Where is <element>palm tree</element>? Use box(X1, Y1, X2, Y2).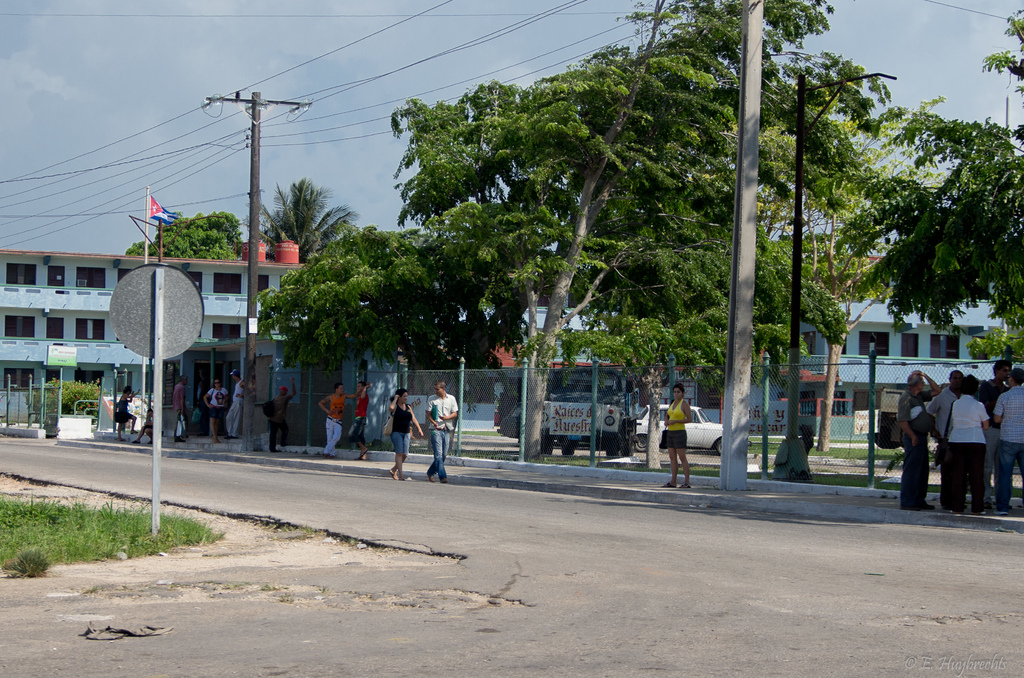
box(739, 49, 894, 149).
